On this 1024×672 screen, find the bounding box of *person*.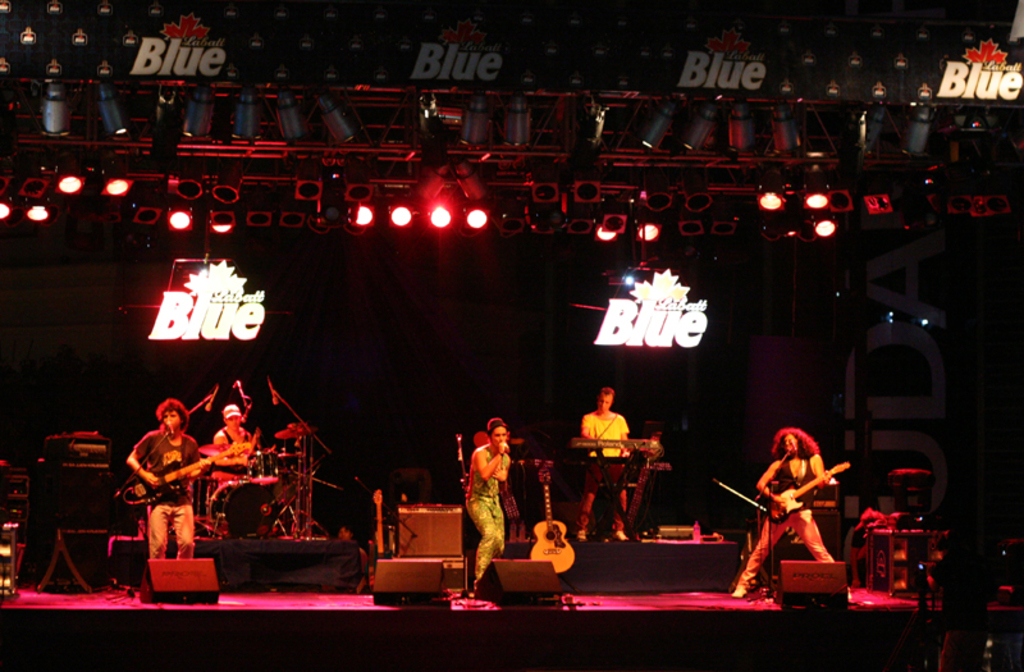
Bounding box: [728, 396, 844, 600].
